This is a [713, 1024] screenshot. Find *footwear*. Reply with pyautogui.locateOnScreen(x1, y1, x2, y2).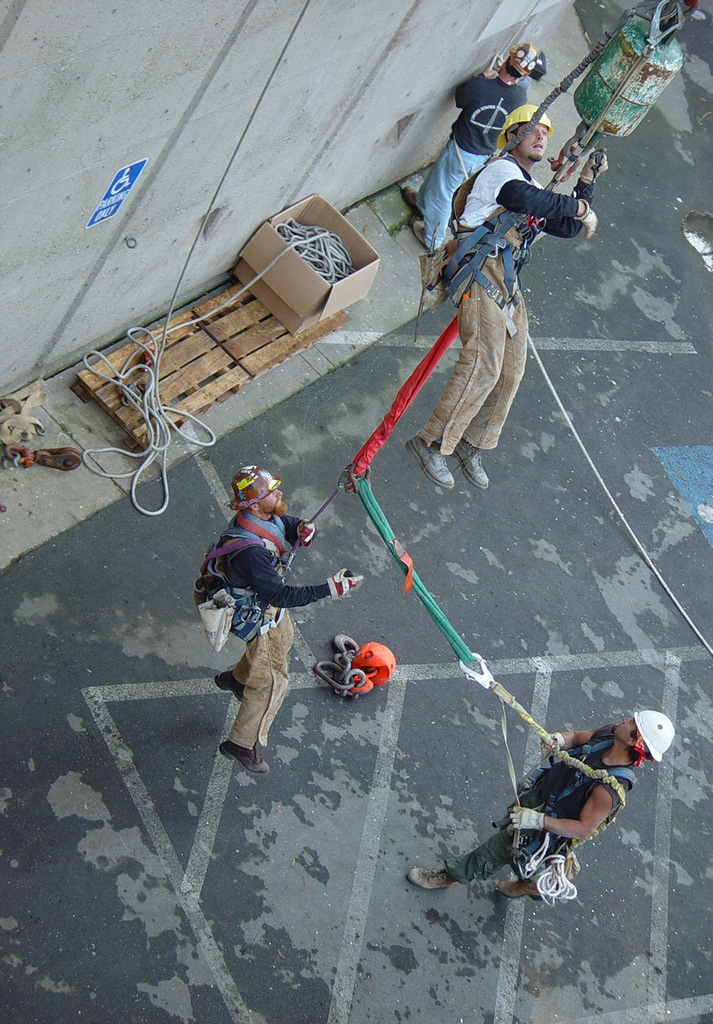
pyautogui.locateOnScreen(208, 669, 252, 700).
